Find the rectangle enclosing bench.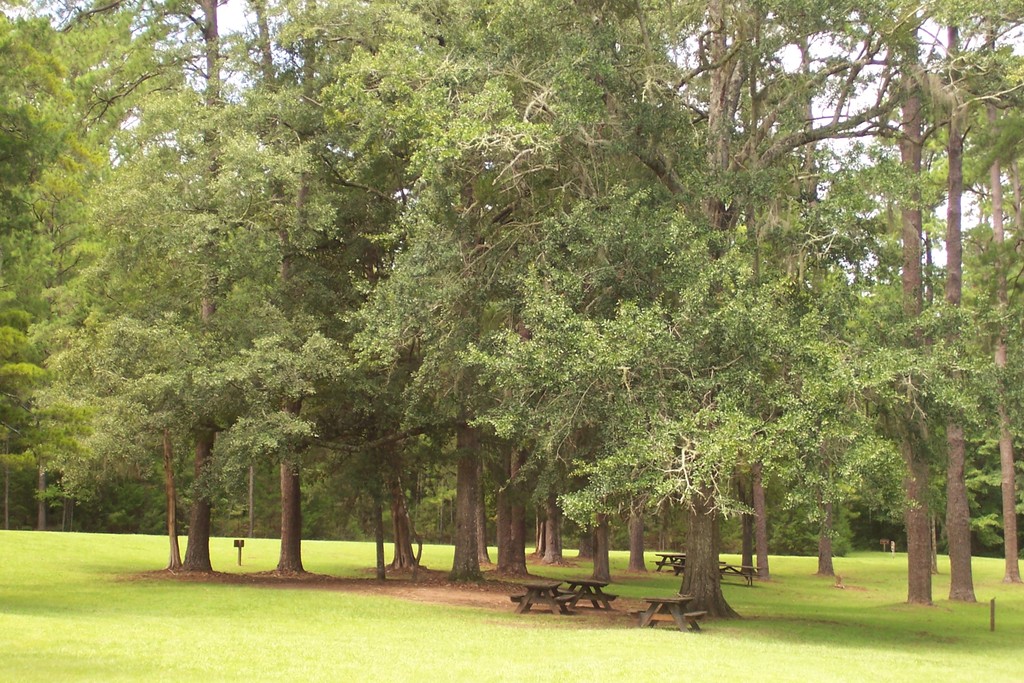
560/568/614/616.
